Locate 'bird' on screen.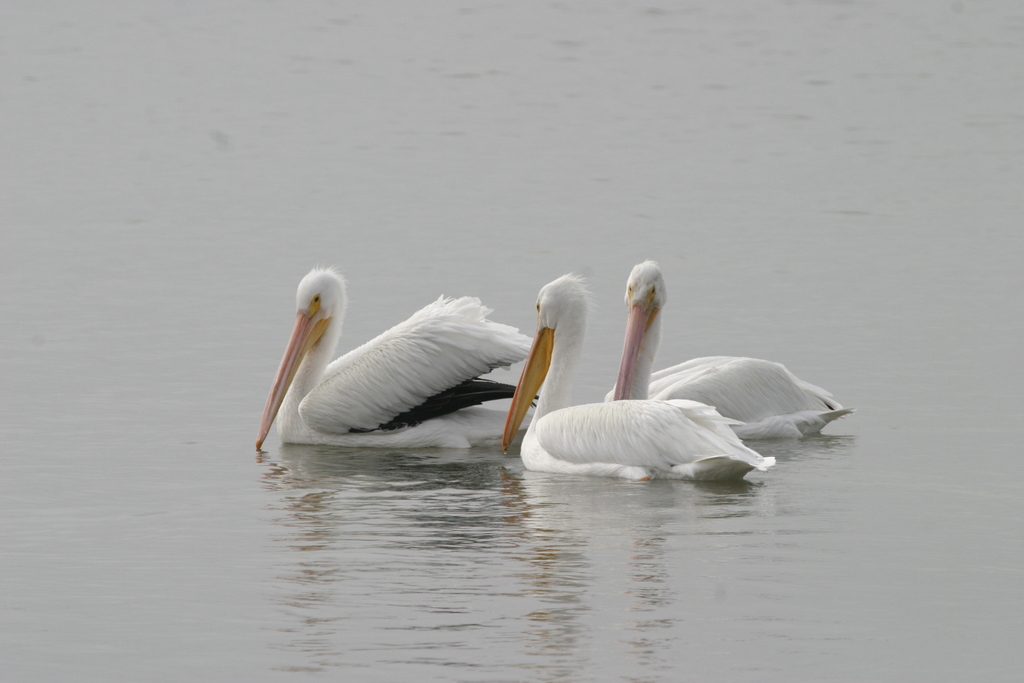
On screen at box(502, 268, 780, 486).
